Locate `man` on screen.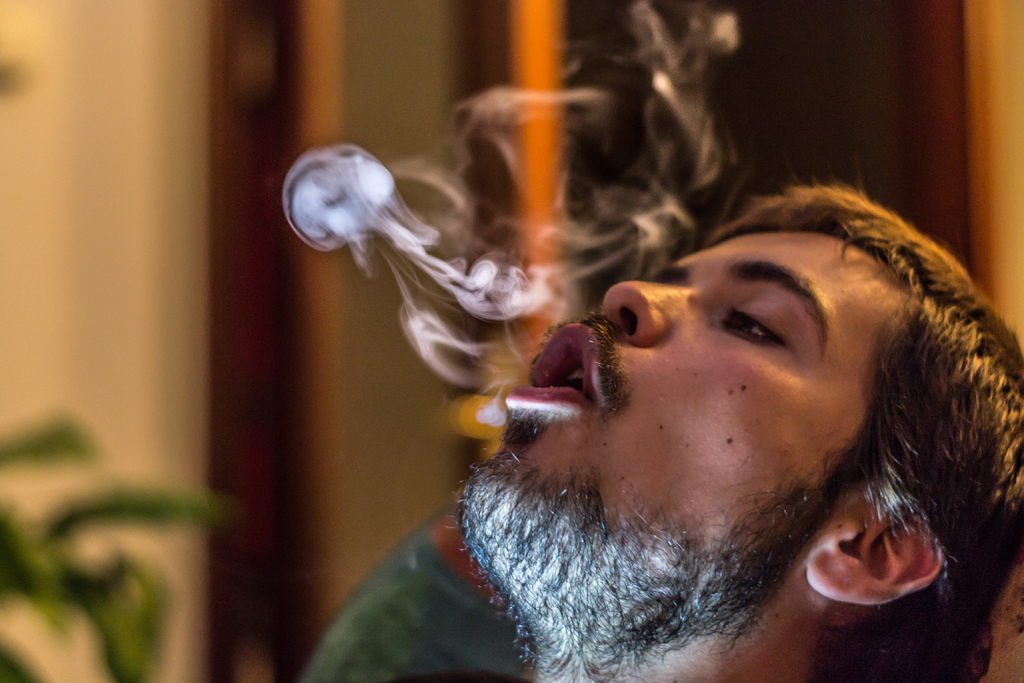
On screen at pyautogui.locateOnScreen(448, 174, 1023, 679).
